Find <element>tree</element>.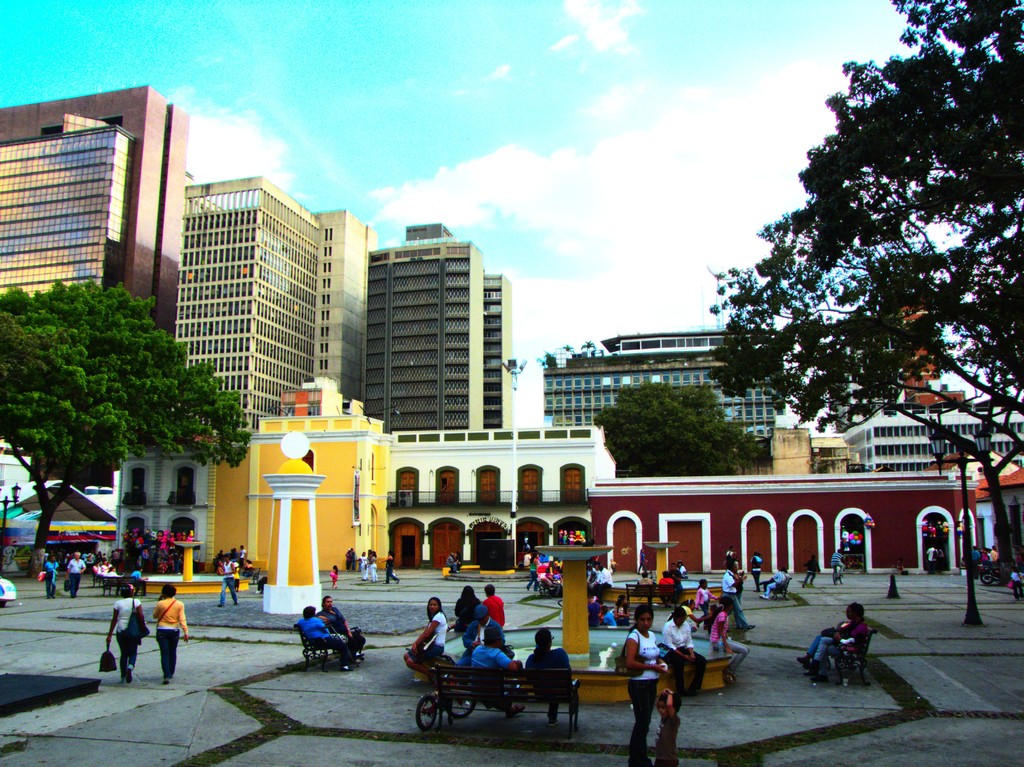
585, 384, 779, 492.
